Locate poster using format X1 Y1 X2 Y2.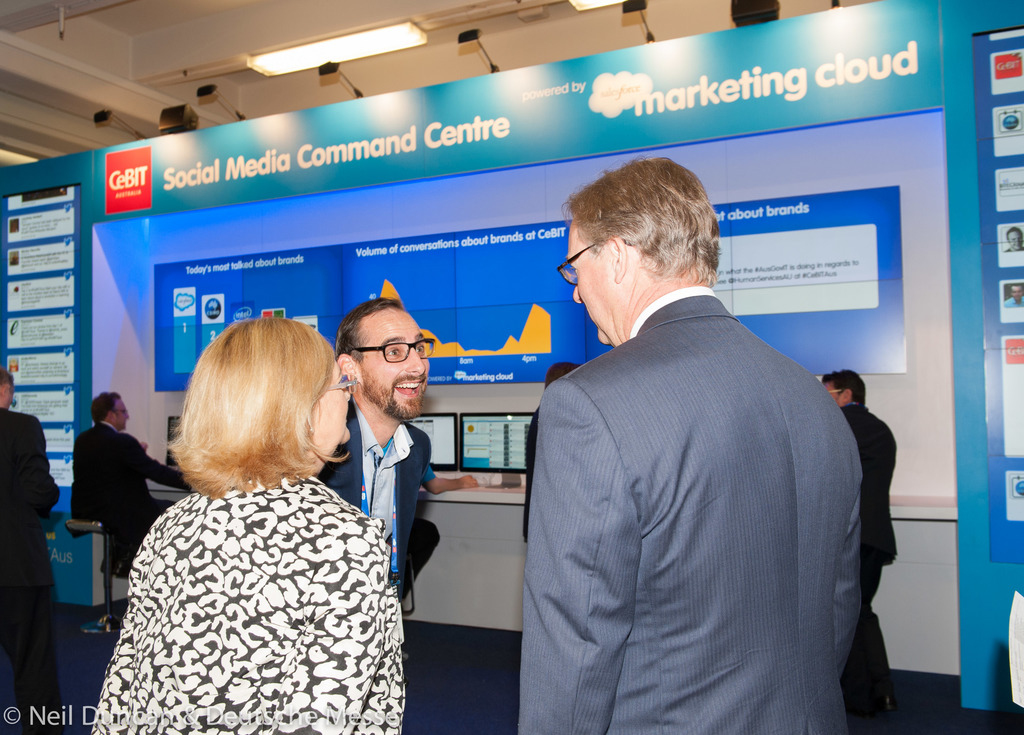
971 23 1023 561.
